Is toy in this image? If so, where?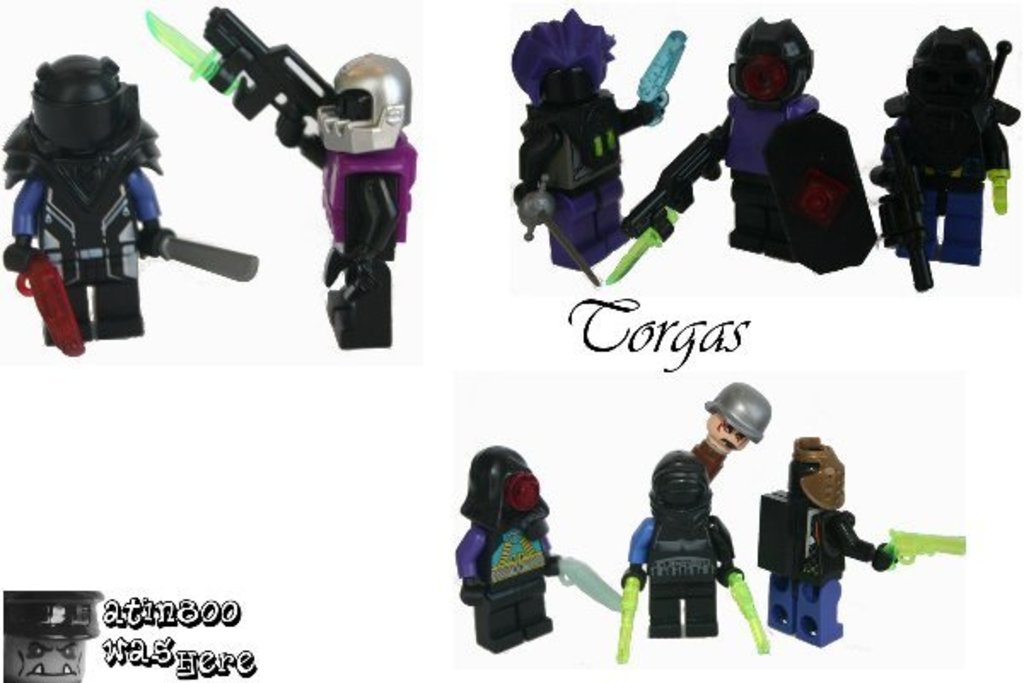
Yes, at 758:437:964:645.
